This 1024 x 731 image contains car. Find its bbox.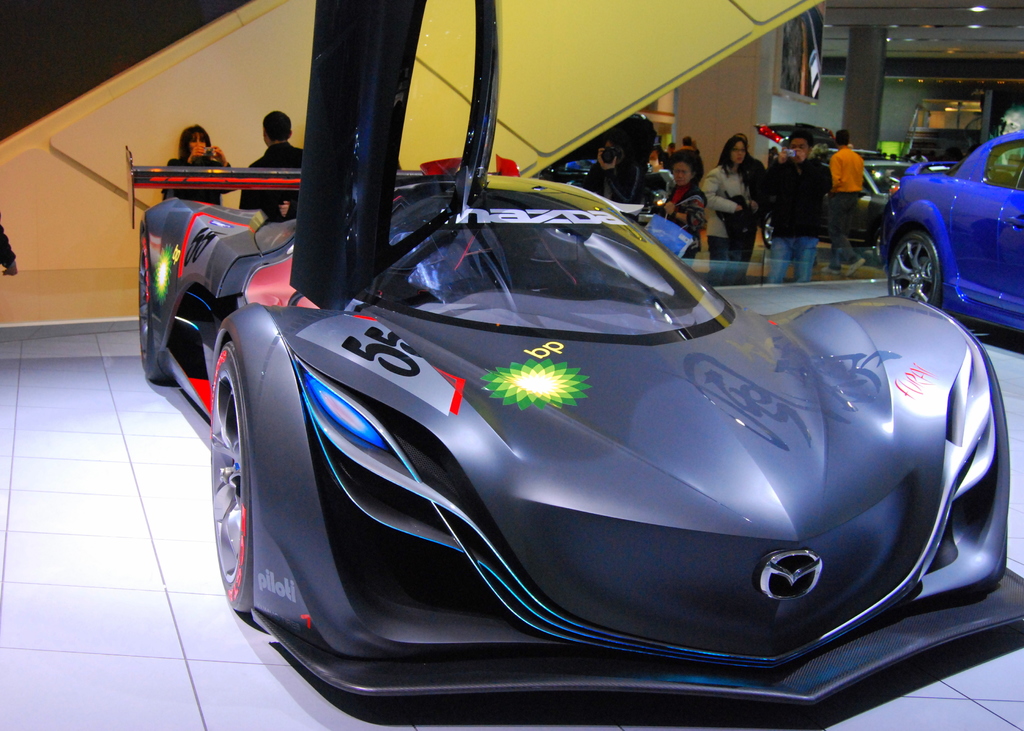
l=878, t=128, r=1023, b=341.
